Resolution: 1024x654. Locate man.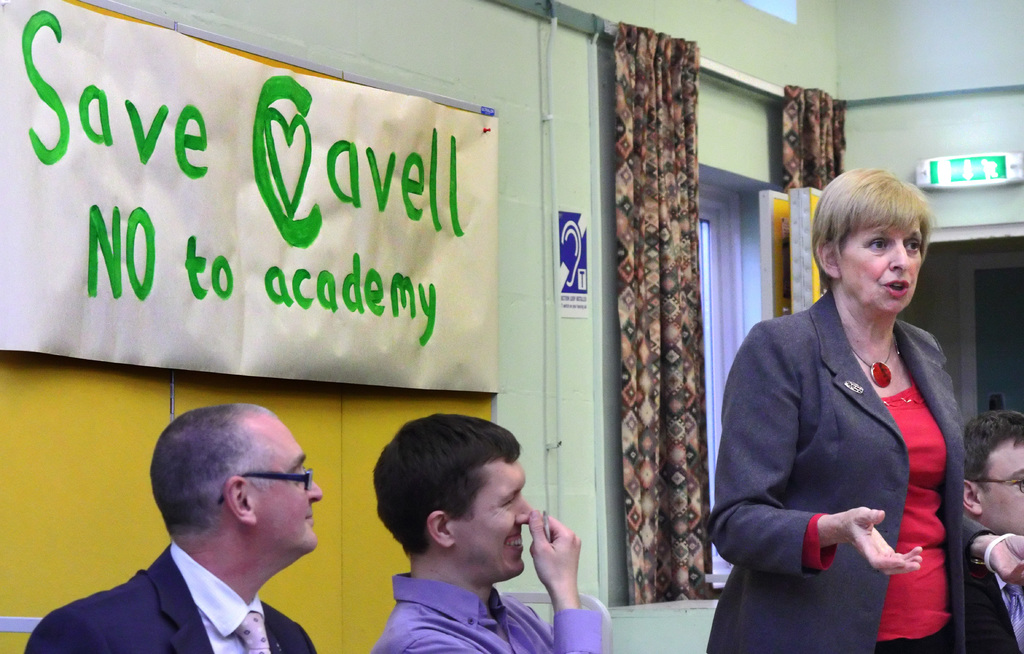
(42, 405, 366, 653).
